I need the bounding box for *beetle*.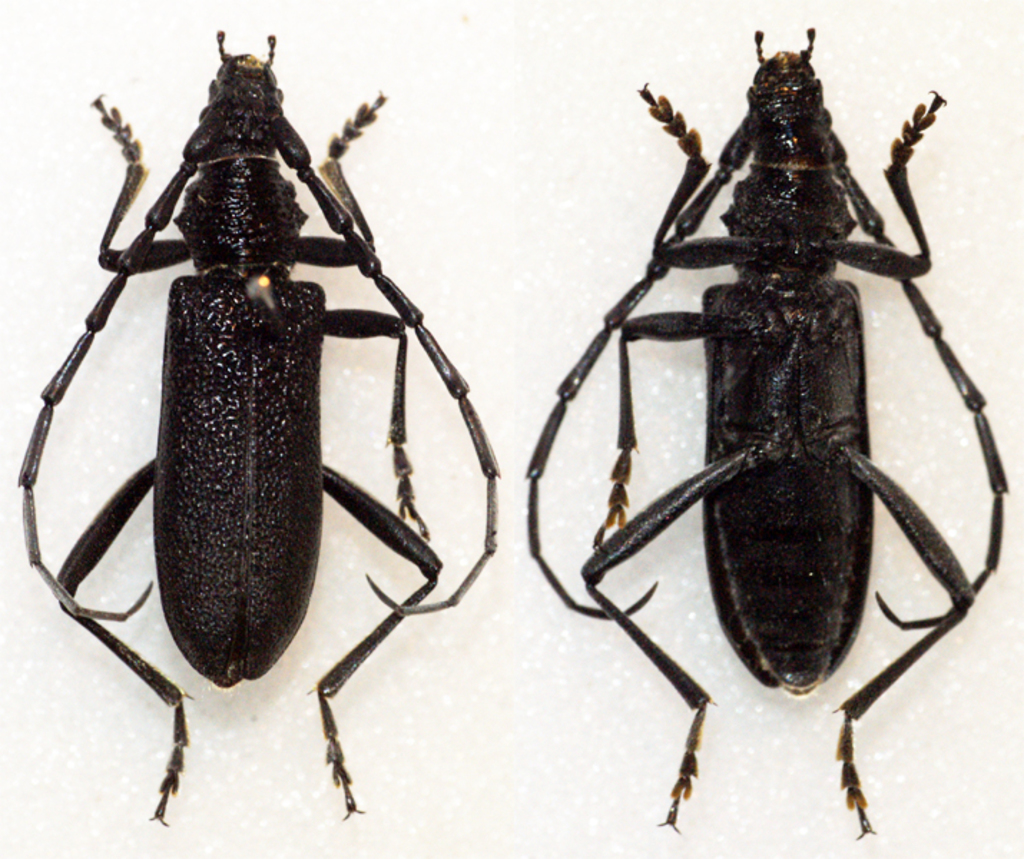
Here it is: [0,0,497,853].
